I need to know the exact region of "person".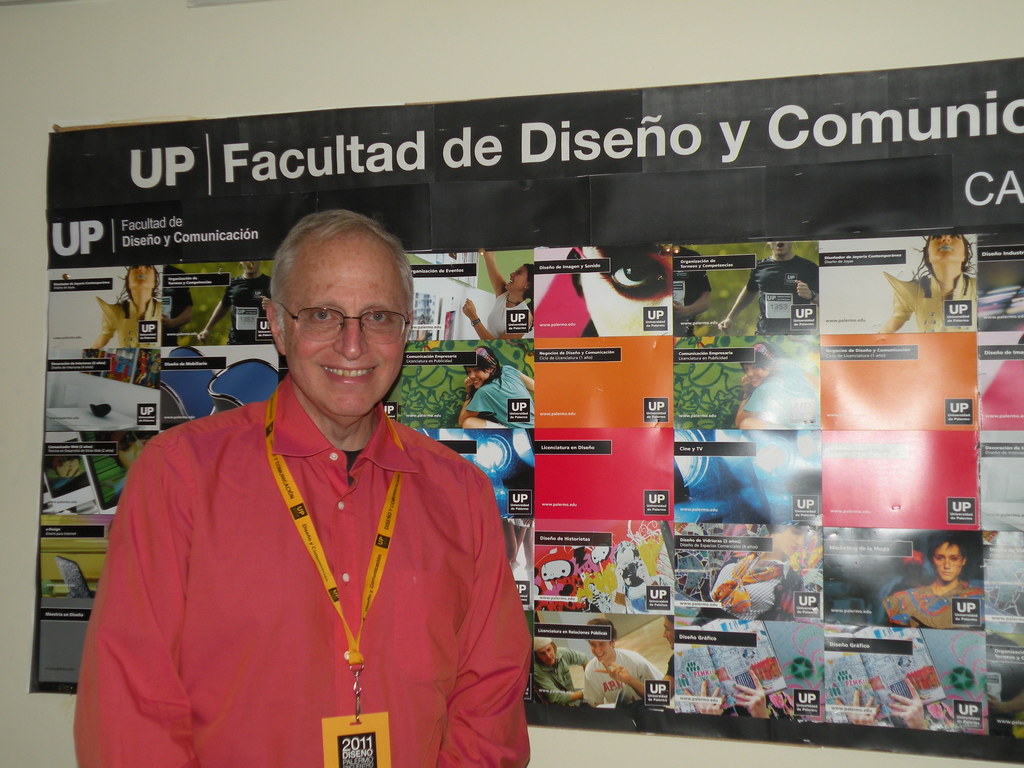
Region: detection(717, 236, 825, 331).
